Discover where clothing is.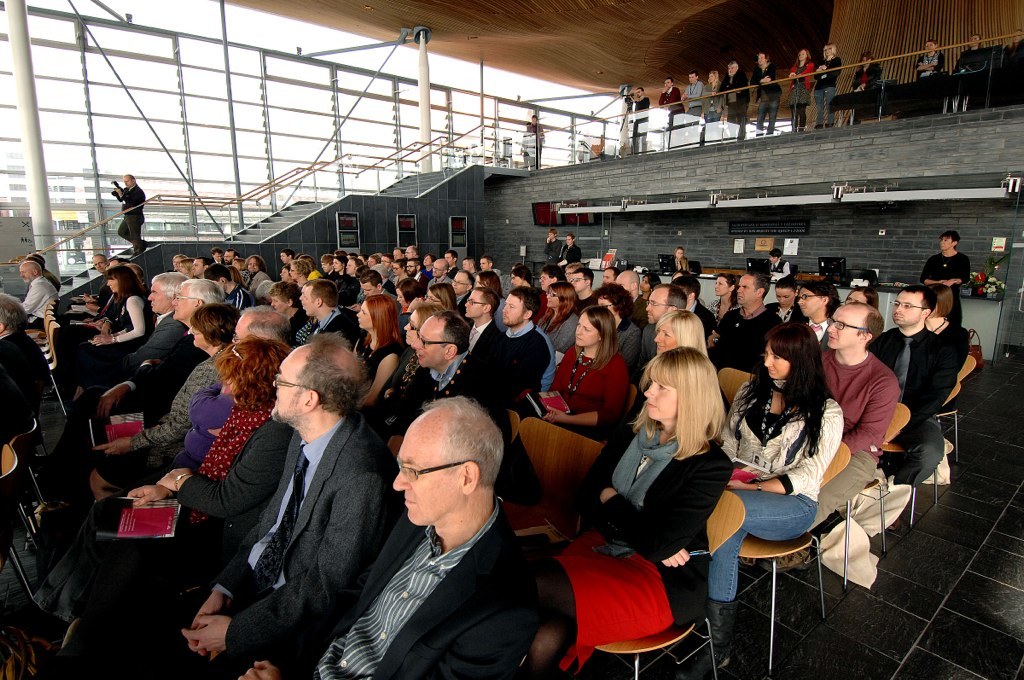
Discovered at <box>788,56,810,130</box>.
